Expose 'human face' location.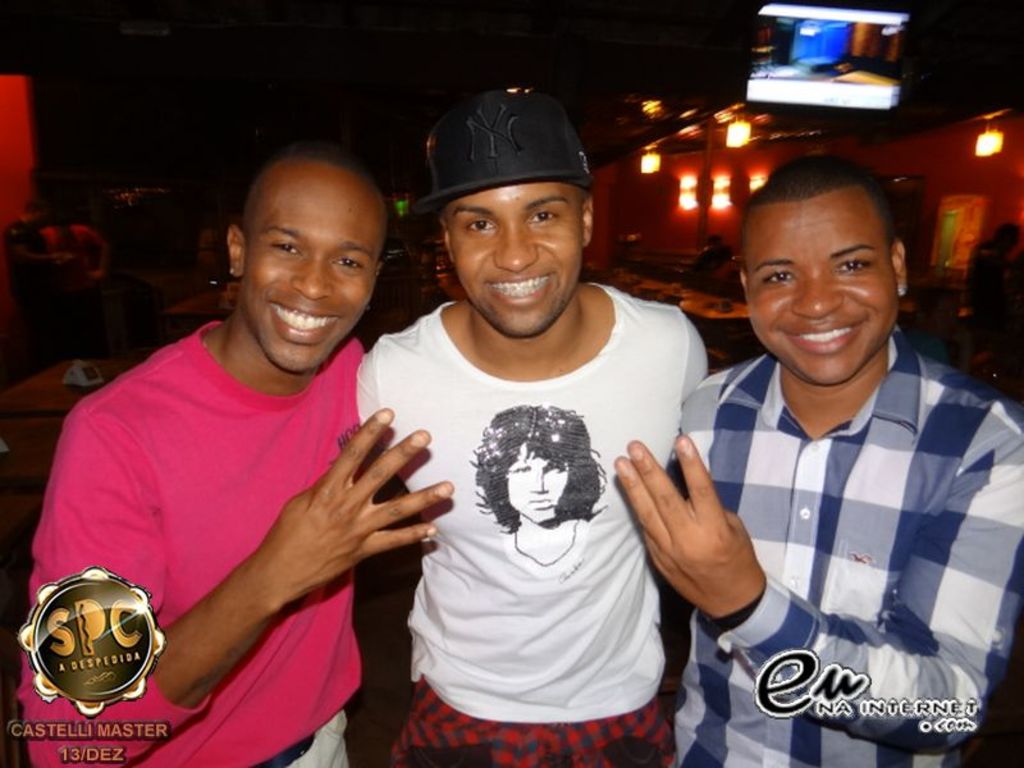
Exposed at (745,197,899,384).
